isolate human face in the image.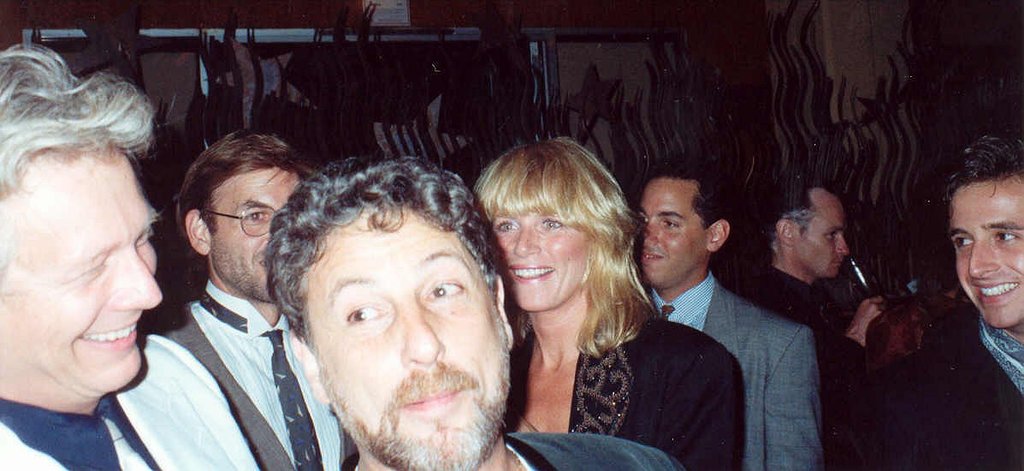
Isolated region: [x1=4, y1=167, x2=163, y2=392].
